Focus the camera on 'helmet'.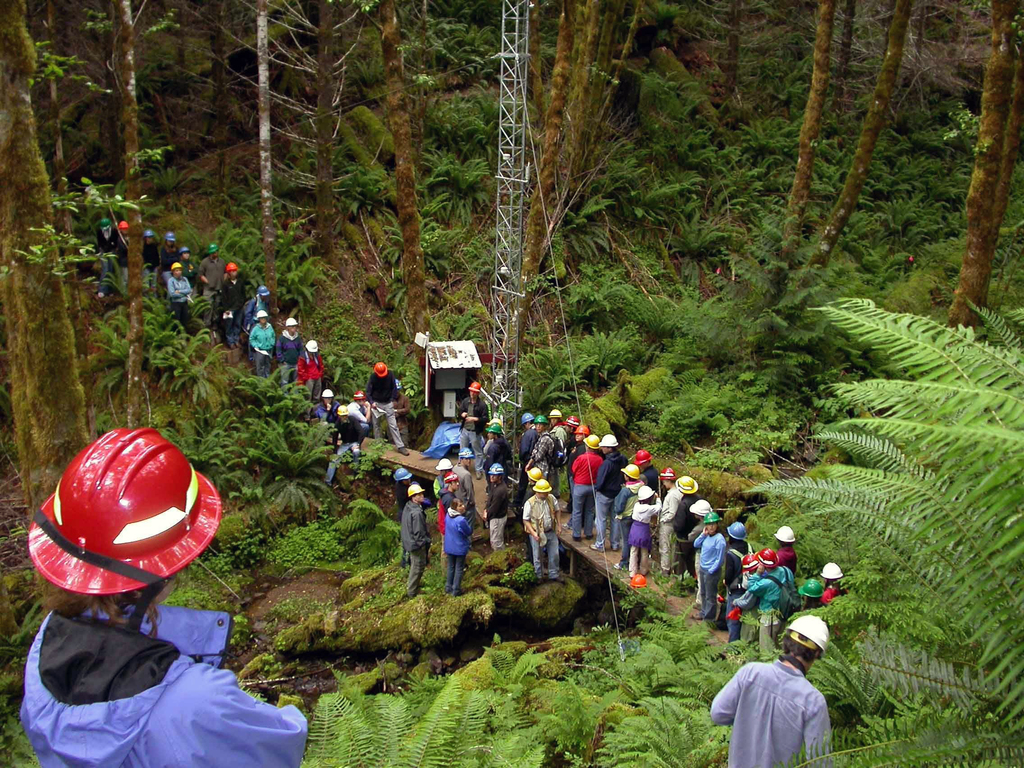
Focus region: <box>535,479,557,492</box>.
